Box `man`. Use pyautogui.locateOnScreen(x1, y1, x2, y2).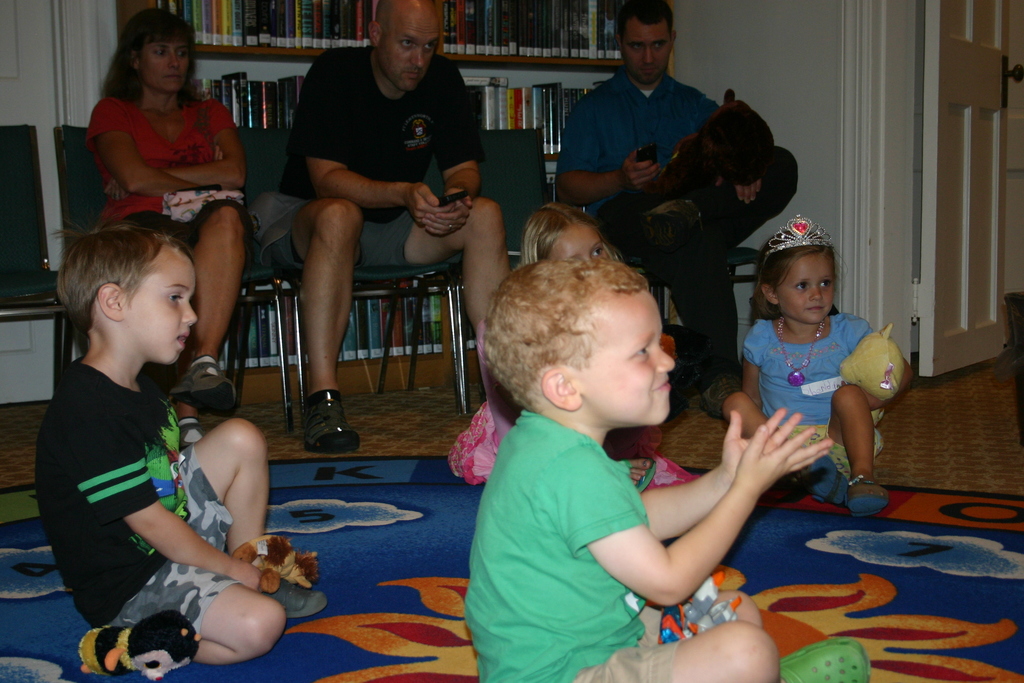
pyautogui.locateOnScreen(23, 231, 287, 664).
